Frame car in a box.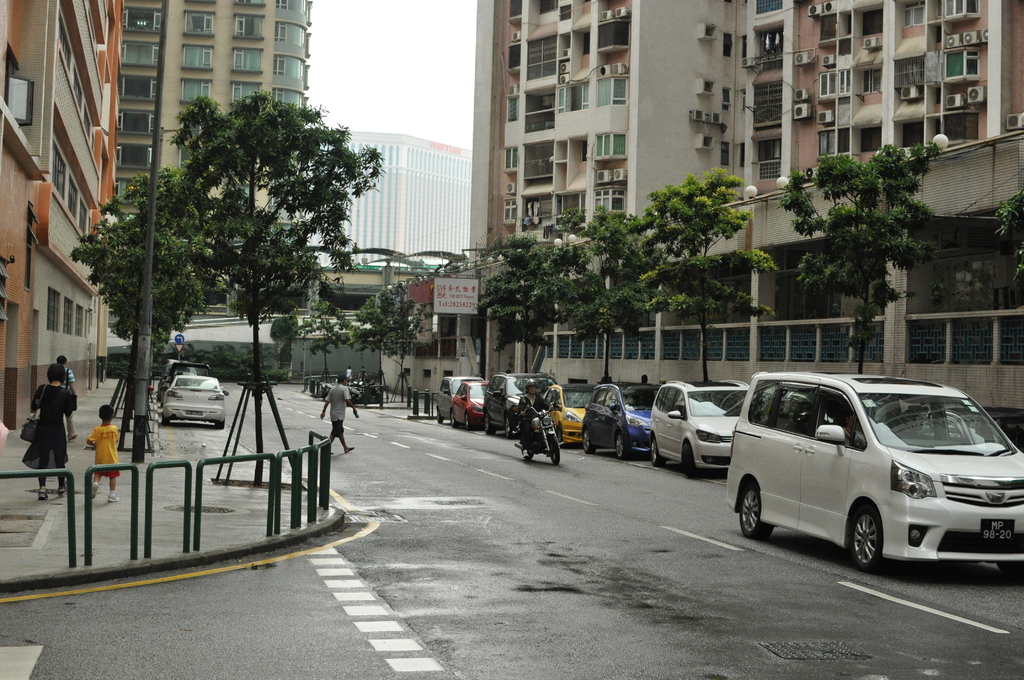
x1=451, y1=385, x2=488, y2=429.
